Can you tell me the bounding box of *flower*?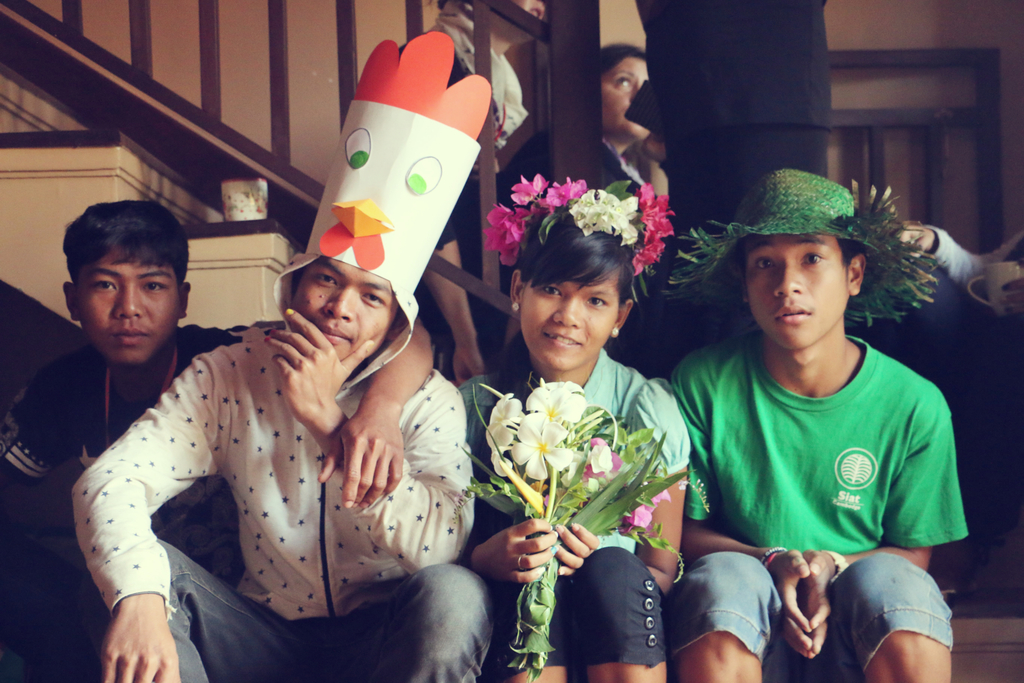
(x1=483, y1=203, x2=534, y2=267).
